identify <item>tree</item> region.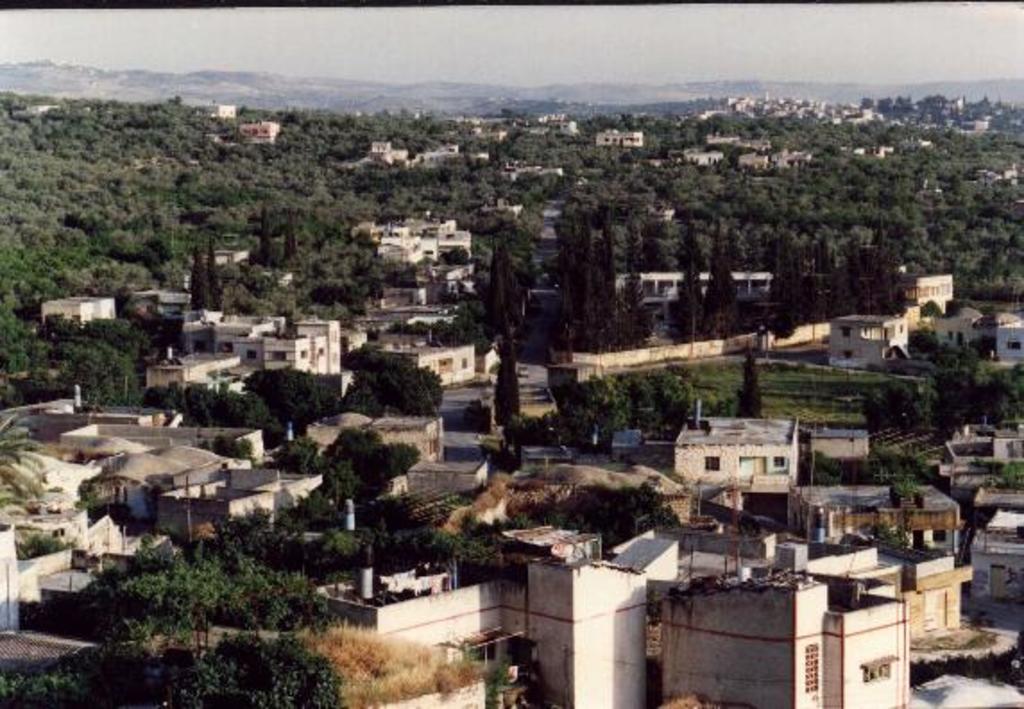
Region: crop(150, 387, 297, 458).
